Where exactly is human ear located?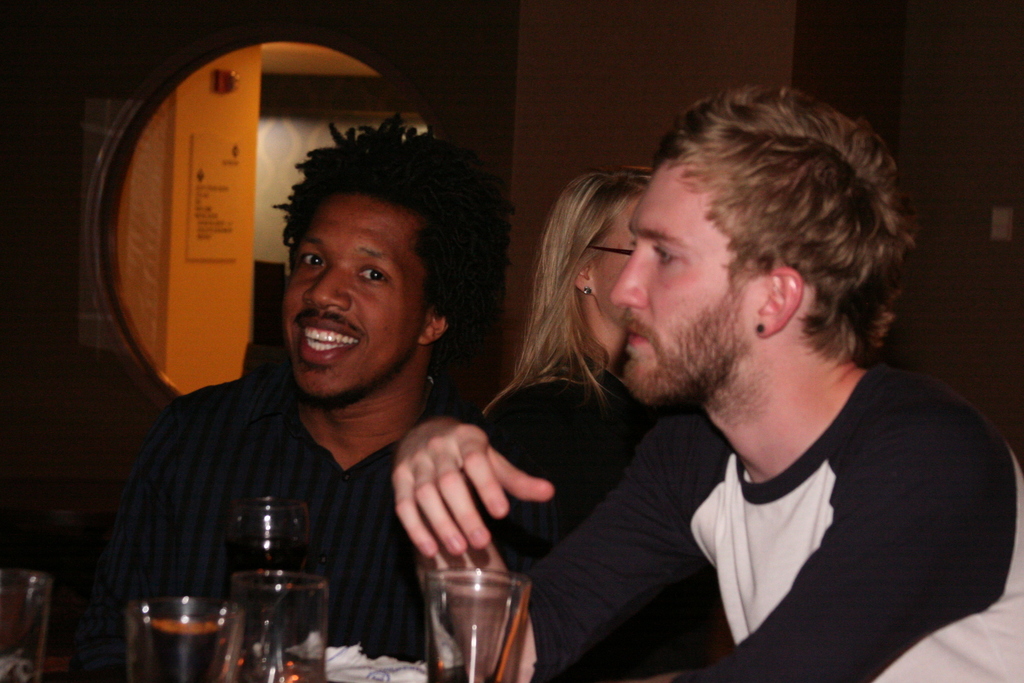
Its bounding box is <region>755, 267, 799, 338</region>.
